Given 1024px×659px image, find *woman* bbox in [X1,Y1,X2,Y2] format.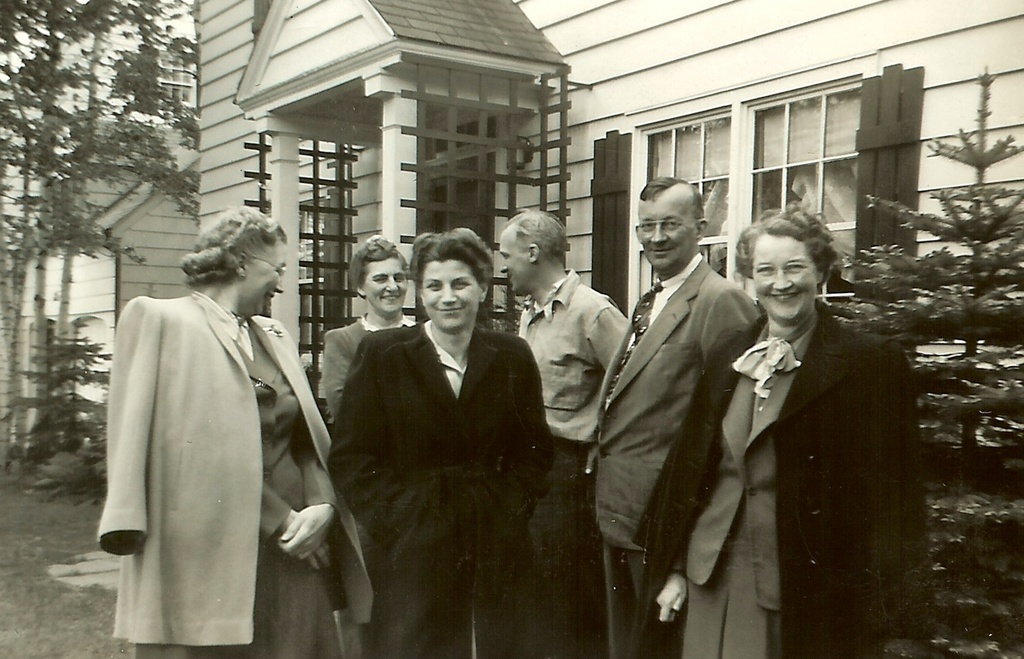
[640,215,917,657].
